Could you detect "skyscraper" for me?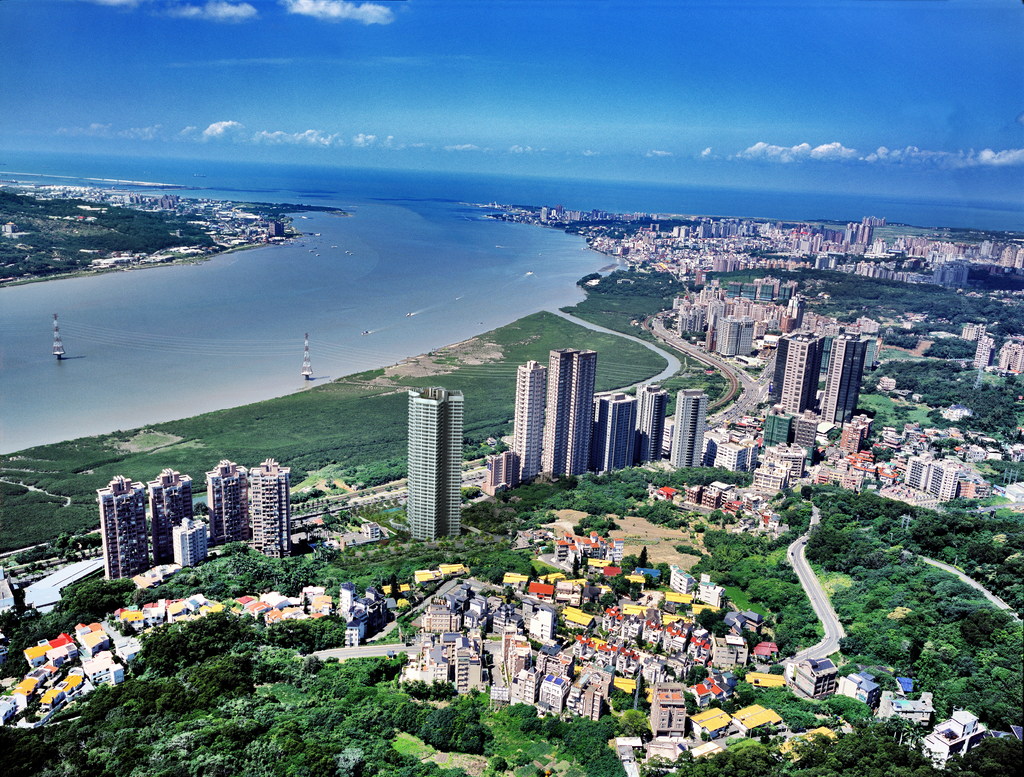
Detection result: [x1=249, y1=453, x2=298, y2=564].
